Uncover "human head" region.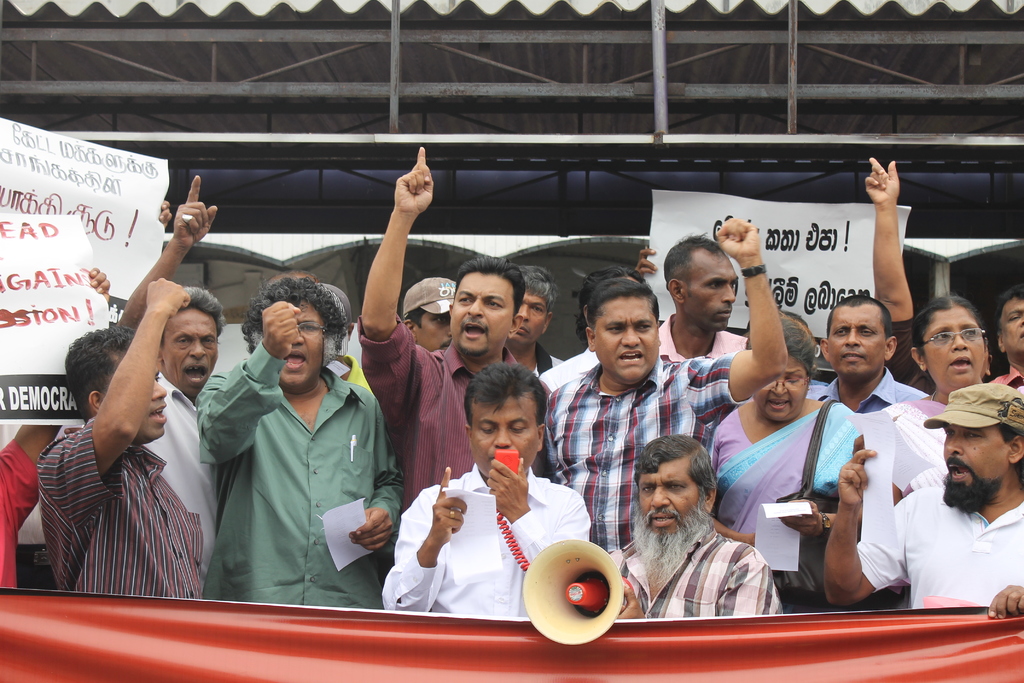
Uncovered: l=751, t=315, r=814, b=425.
